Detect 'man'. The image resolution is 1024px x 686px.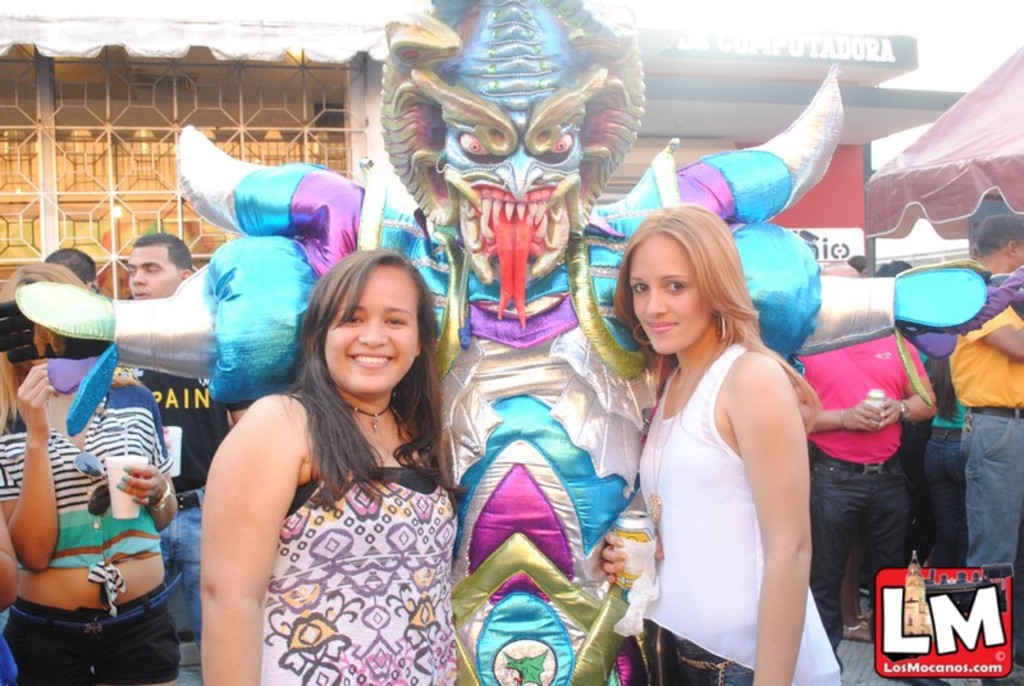
bbox=[951, 206, 1023, 685].
